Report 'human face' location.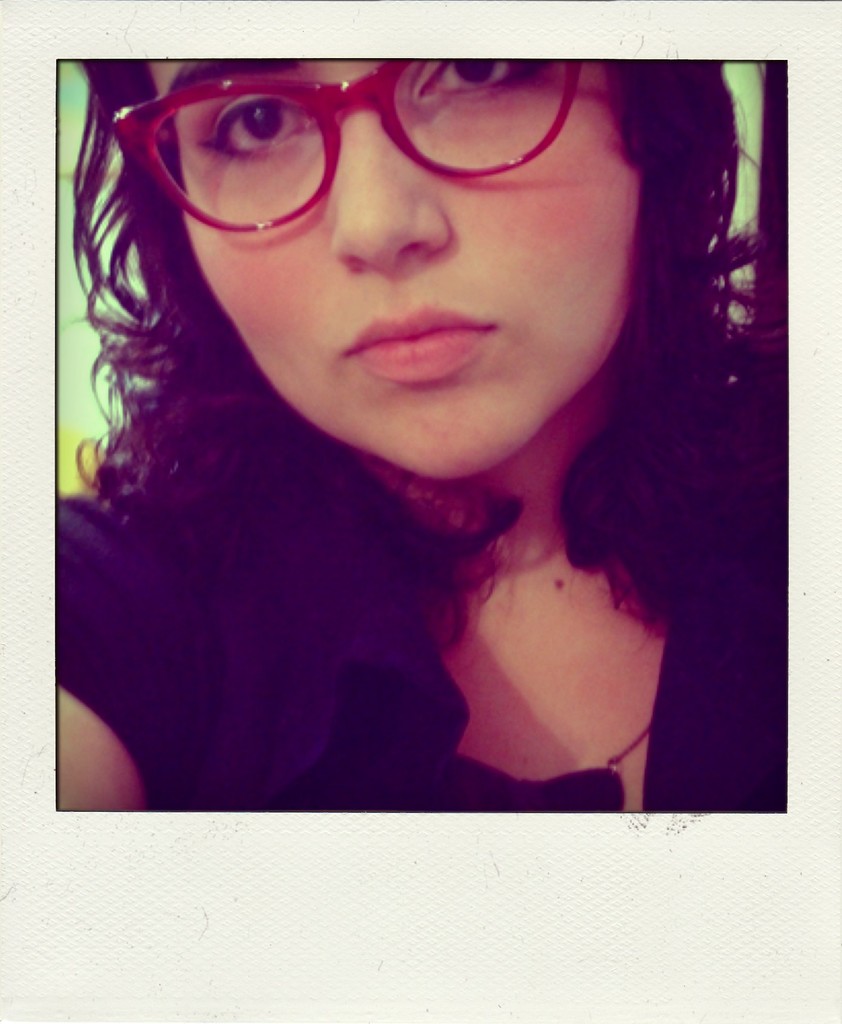
Report: (left=148, top=48, right=626, bottom=483).
